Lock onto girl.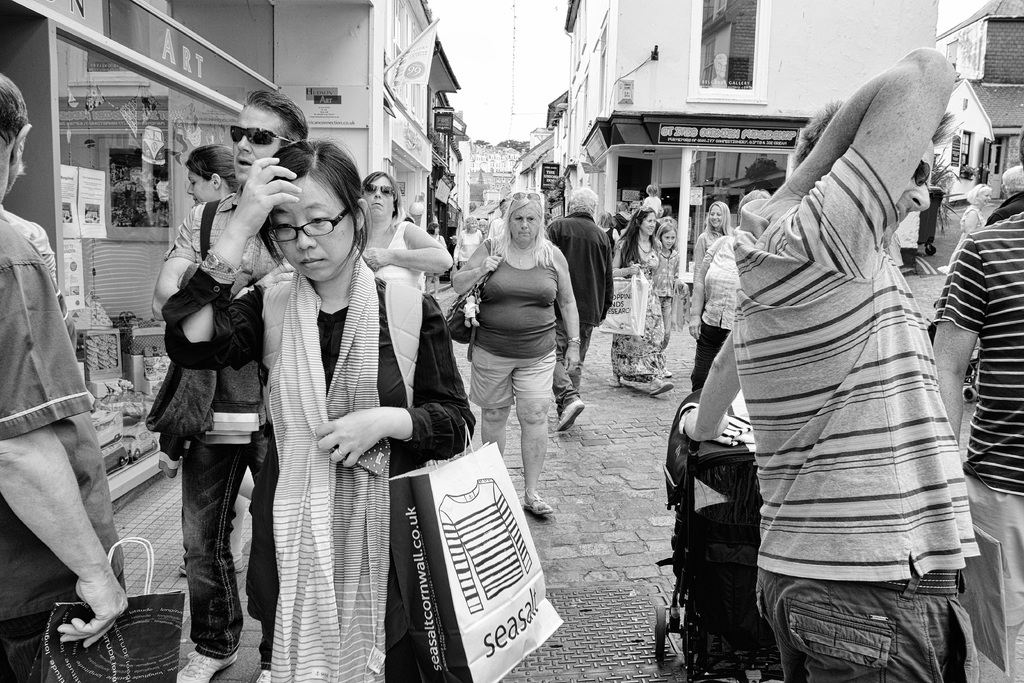
Locked: (x1=646, y1=225, x2=685, y2=355).
